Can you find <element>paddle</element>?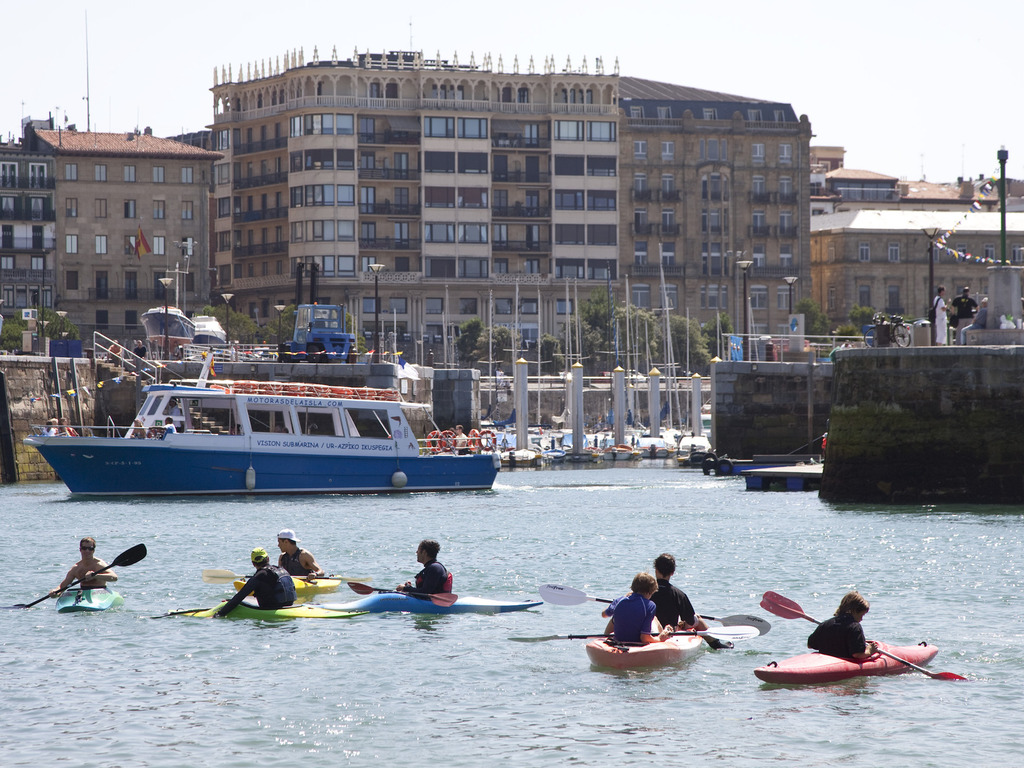
Yes, bounding box: [left=348, top=582, right=458, bottom=608].
